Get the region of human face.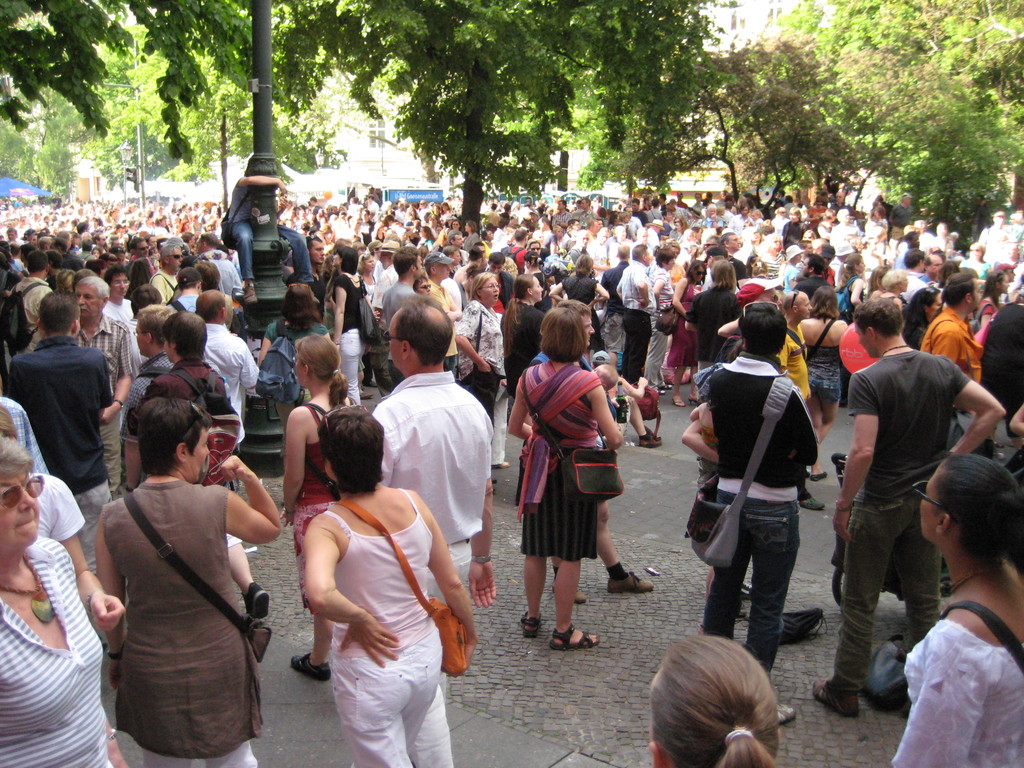
189 425 211 482.
